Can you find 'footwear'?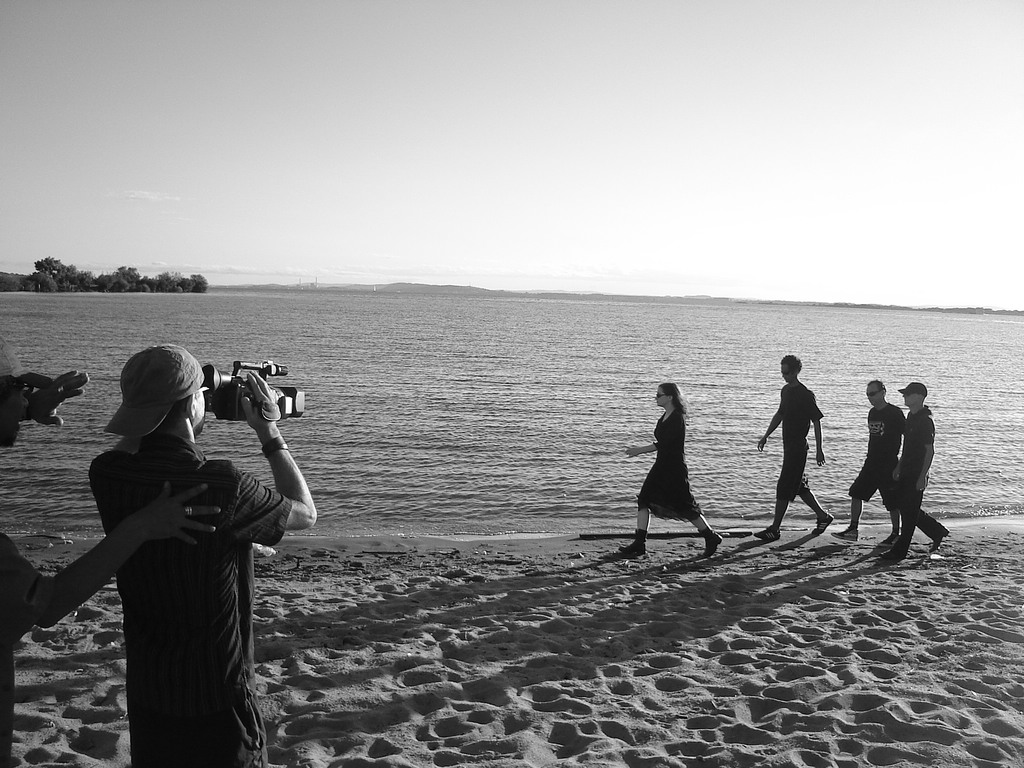
Yes, bounding box: l=882, t=543, r=908, b=558.
